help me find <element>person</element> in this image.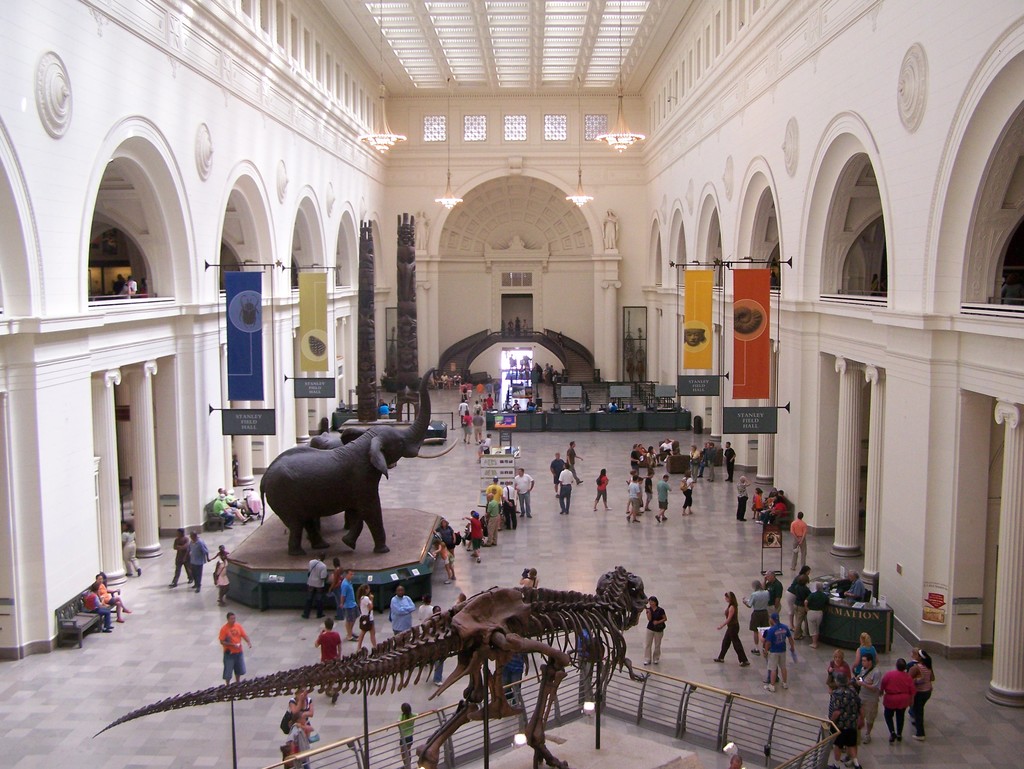
Found it: BBox(762, 568, 787, 624).
